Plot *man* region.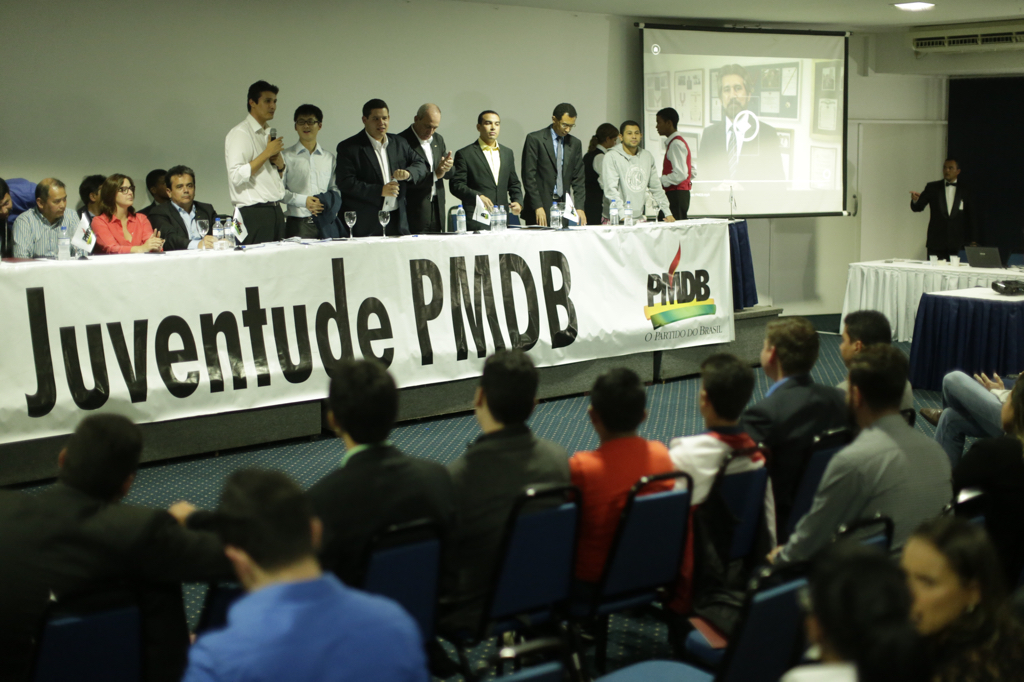
Plotted at <bbox>912, 157, 975, 260</bbox>.
